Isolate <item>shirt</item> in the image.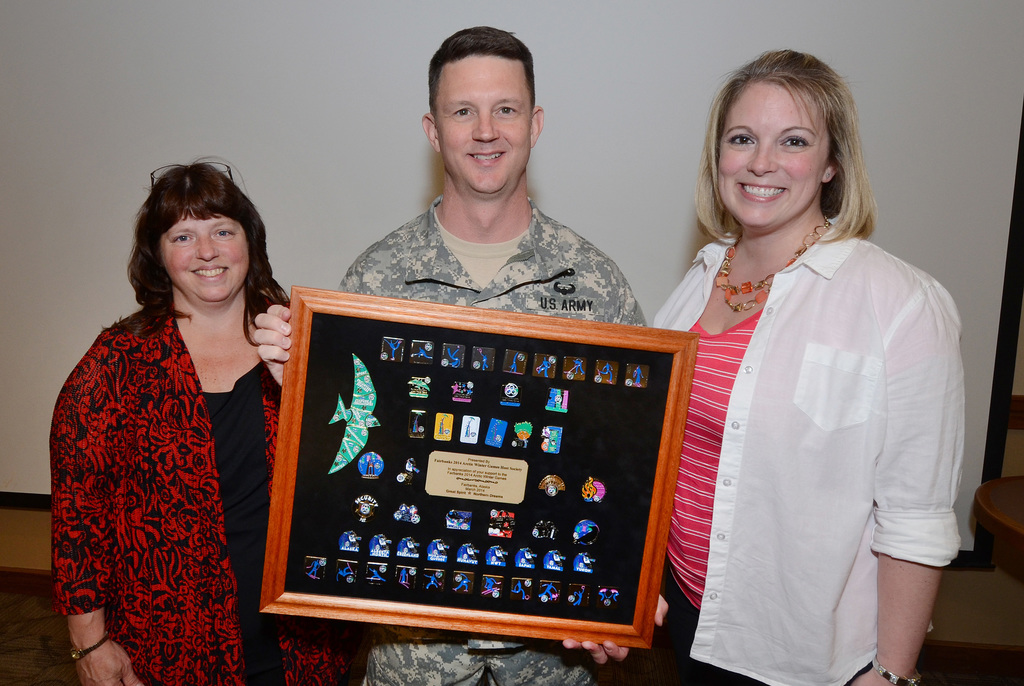
Isolated region: [left=335, top=193, right=644, bottom=654].
